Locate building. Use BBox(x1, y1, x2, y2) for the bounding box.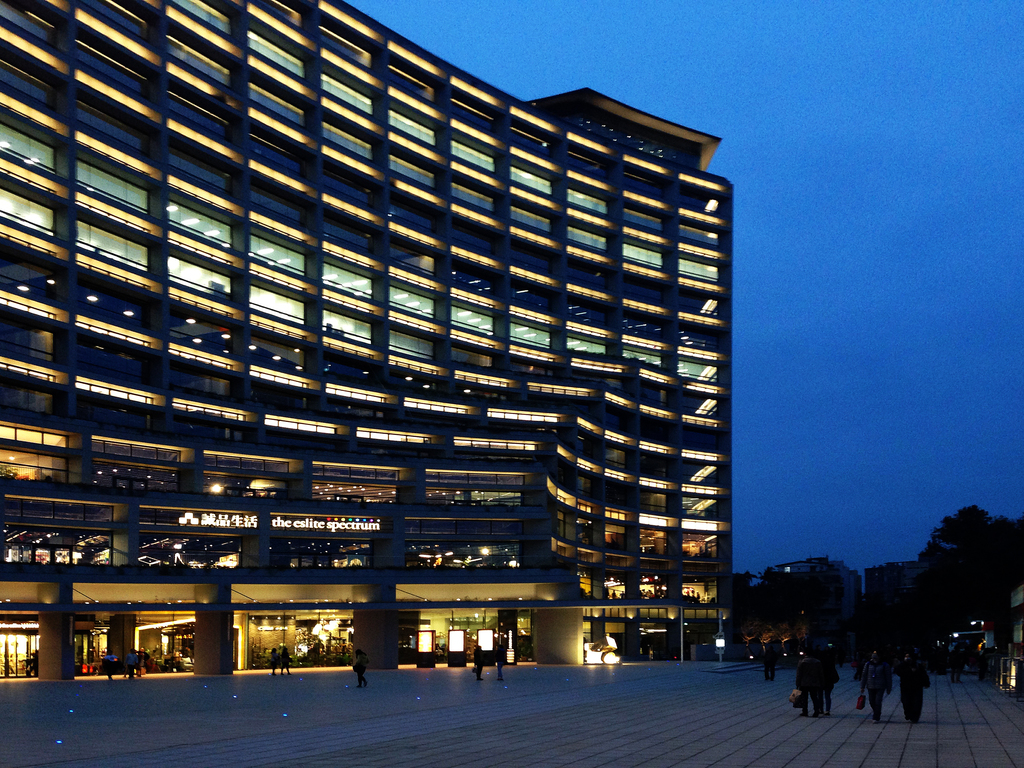
BBox(0, 0, 734, 680).
